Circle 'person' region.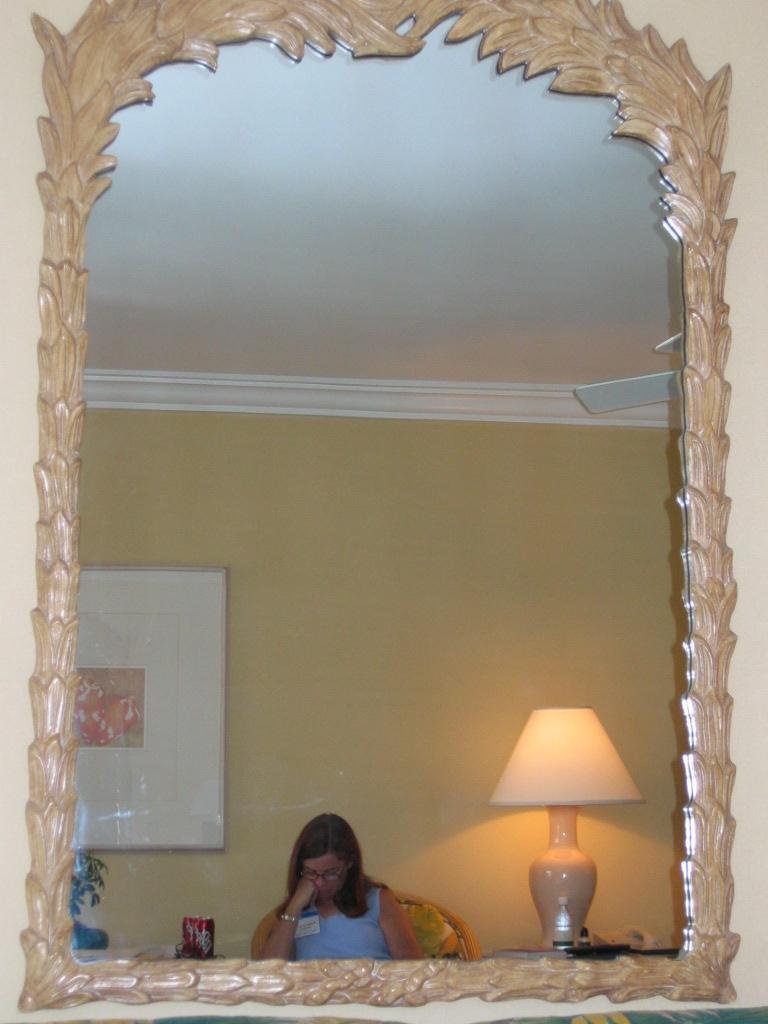
Region: (255, 821, 426, 976).
